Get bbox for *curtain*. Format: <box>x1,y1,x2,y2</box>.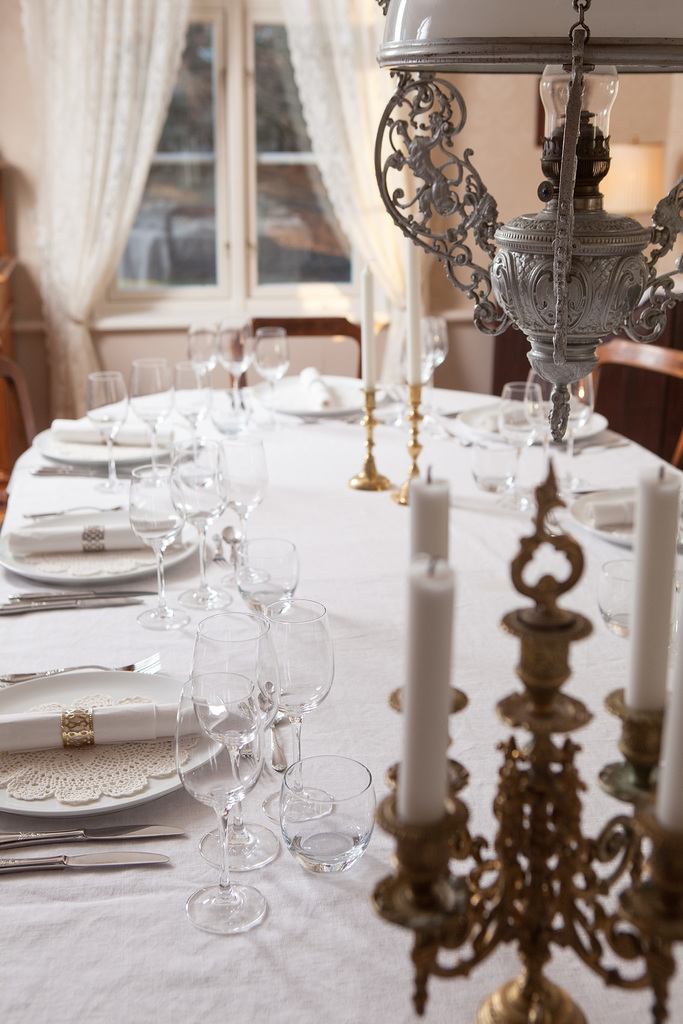
<box>0,0,172,390</box>.
